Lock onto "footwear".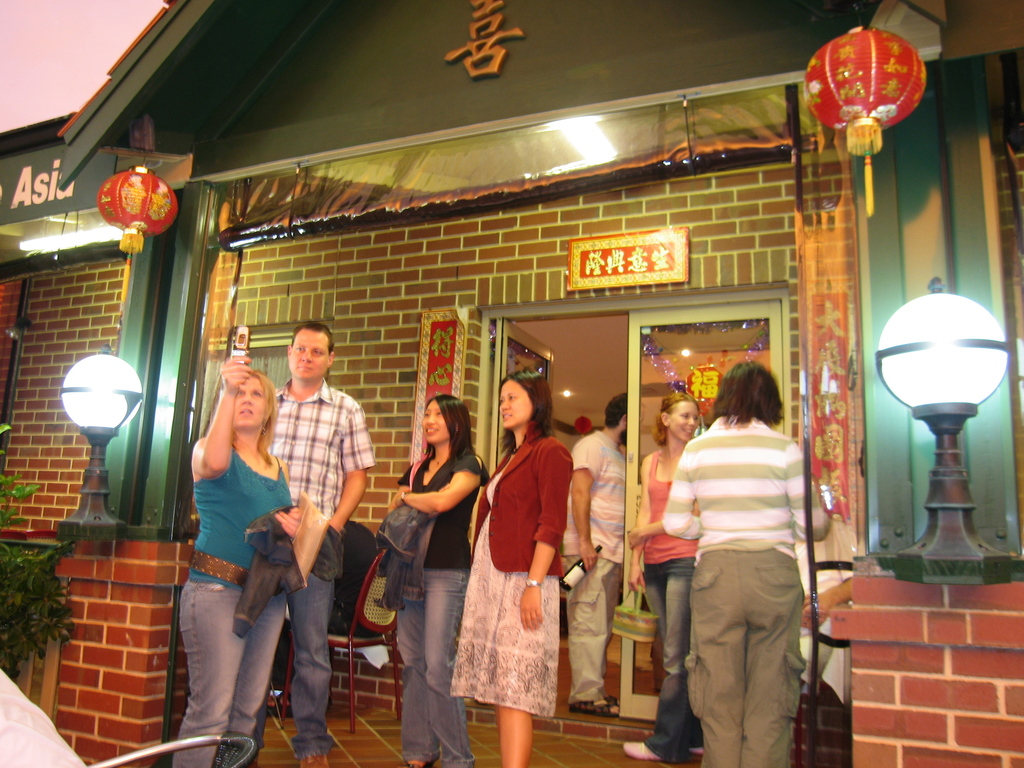
Locked: (x1=682, y1=744, x2=708, y2=760).
